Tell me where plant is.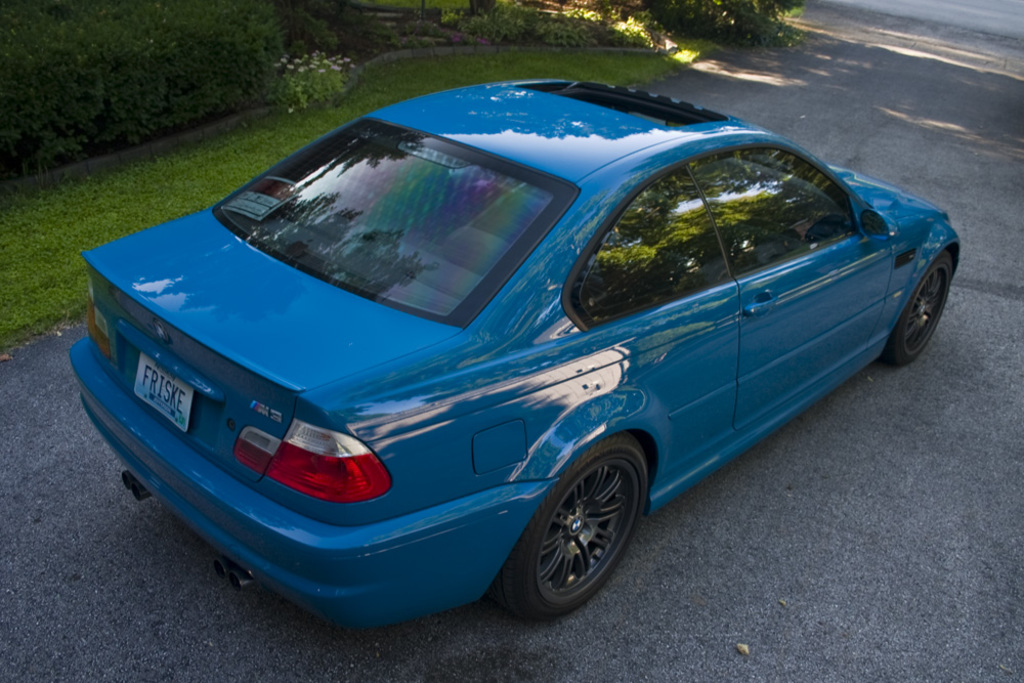
plant is at {"left": 278, "top": 54, "right": 352, "bottom": 109}.
